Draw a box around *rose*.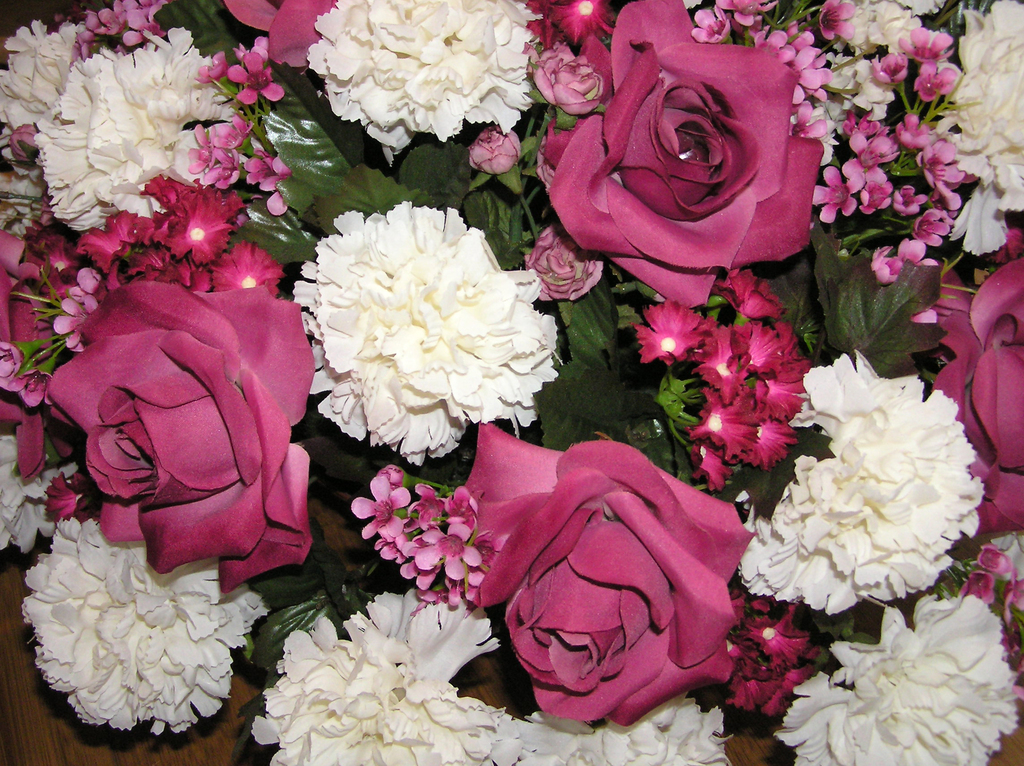
select_region(459, 419, 761, 726).
